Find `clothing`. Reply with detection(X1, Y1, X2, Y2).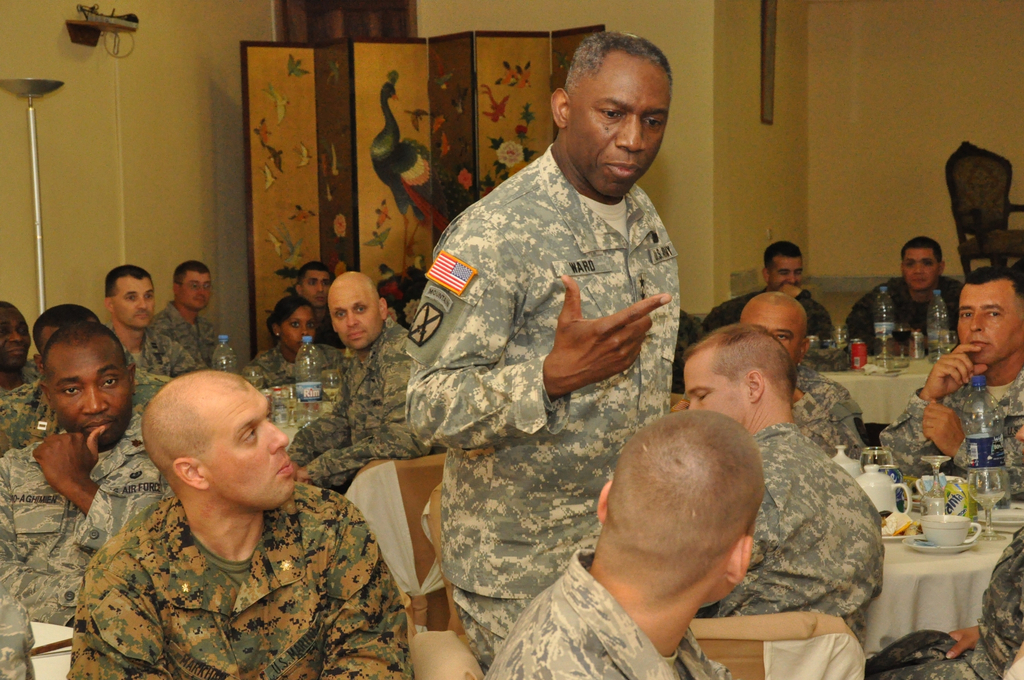
detection(145, 295, 227, 371).
